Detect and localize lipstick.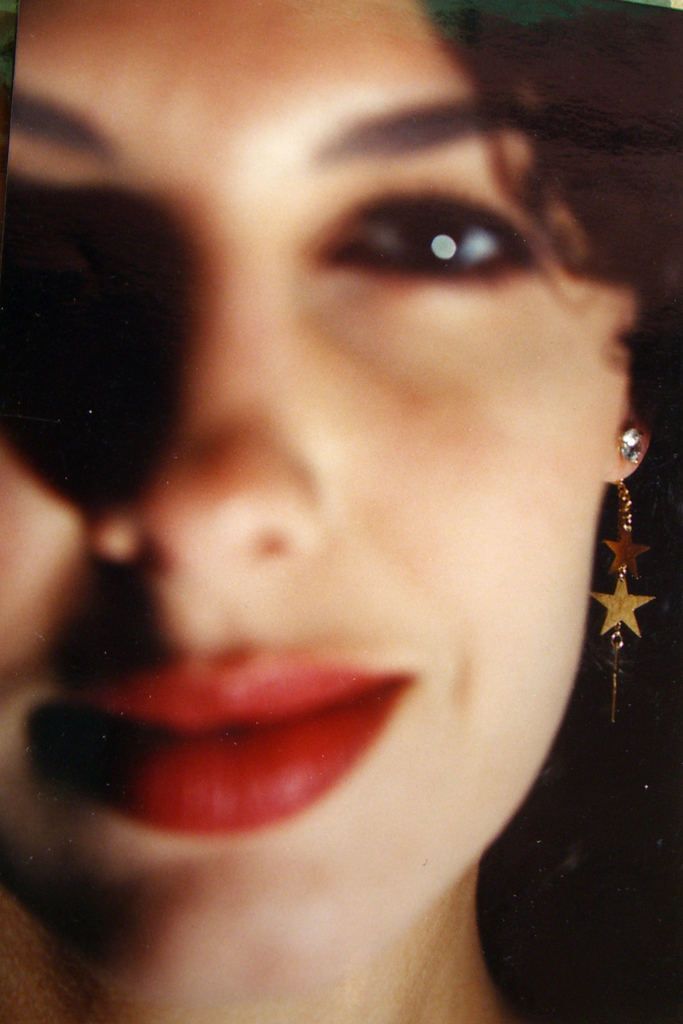
Localized at (43,655,414,833).
